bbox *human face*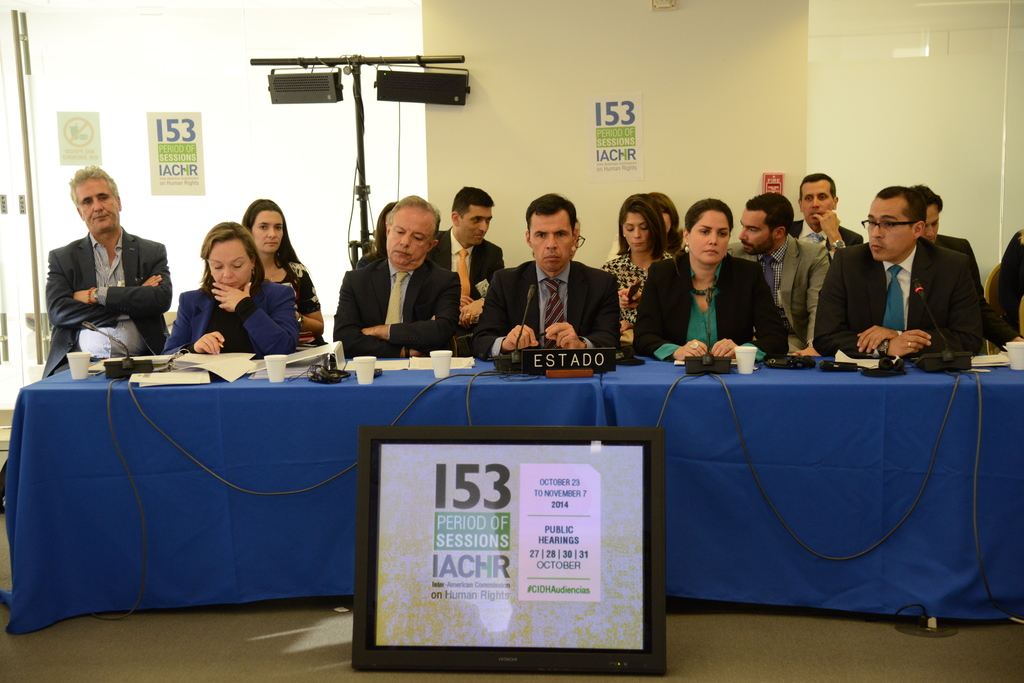
Rect(207, 242, 251, 291)
